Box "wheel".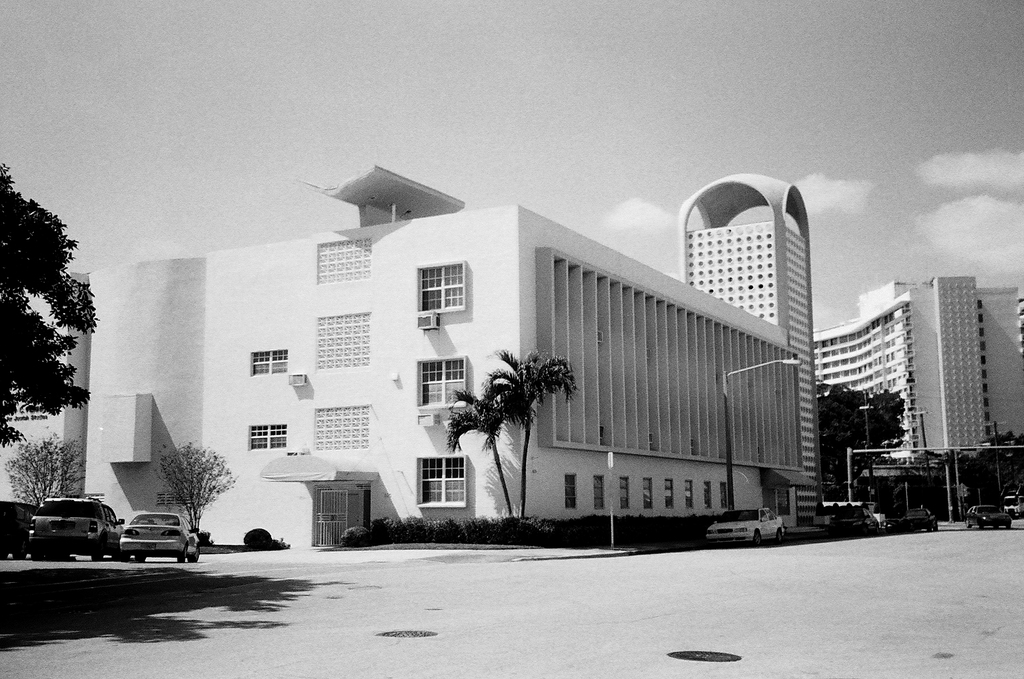
<bbox>875, 525, 881, 534</bbox>.
